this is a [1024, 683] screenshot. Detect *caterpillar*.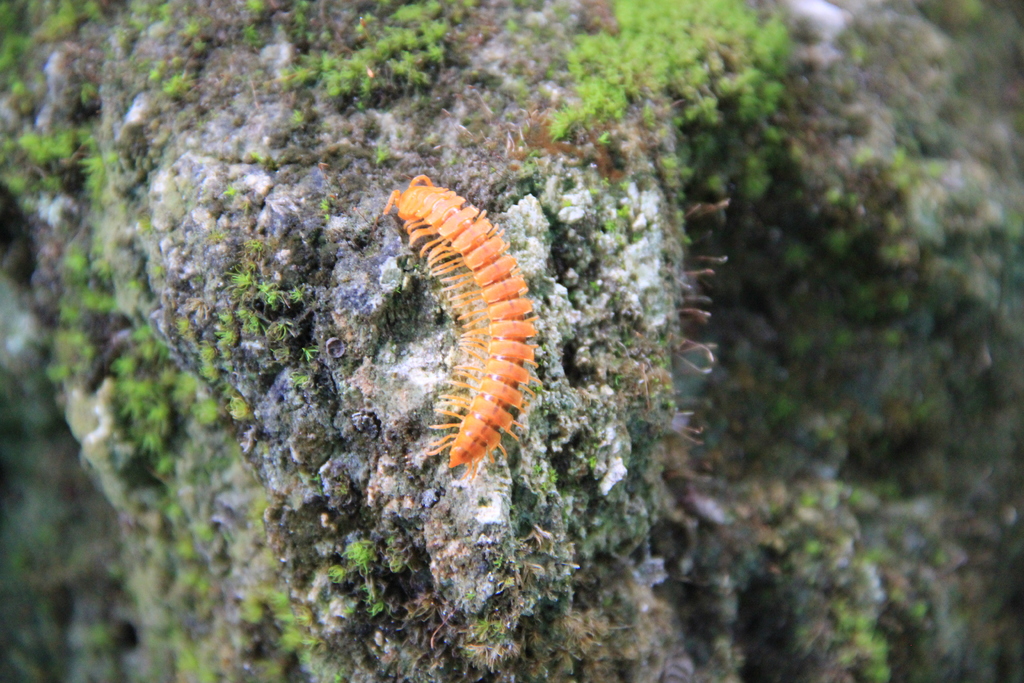
(382, 172, 538, 475).
